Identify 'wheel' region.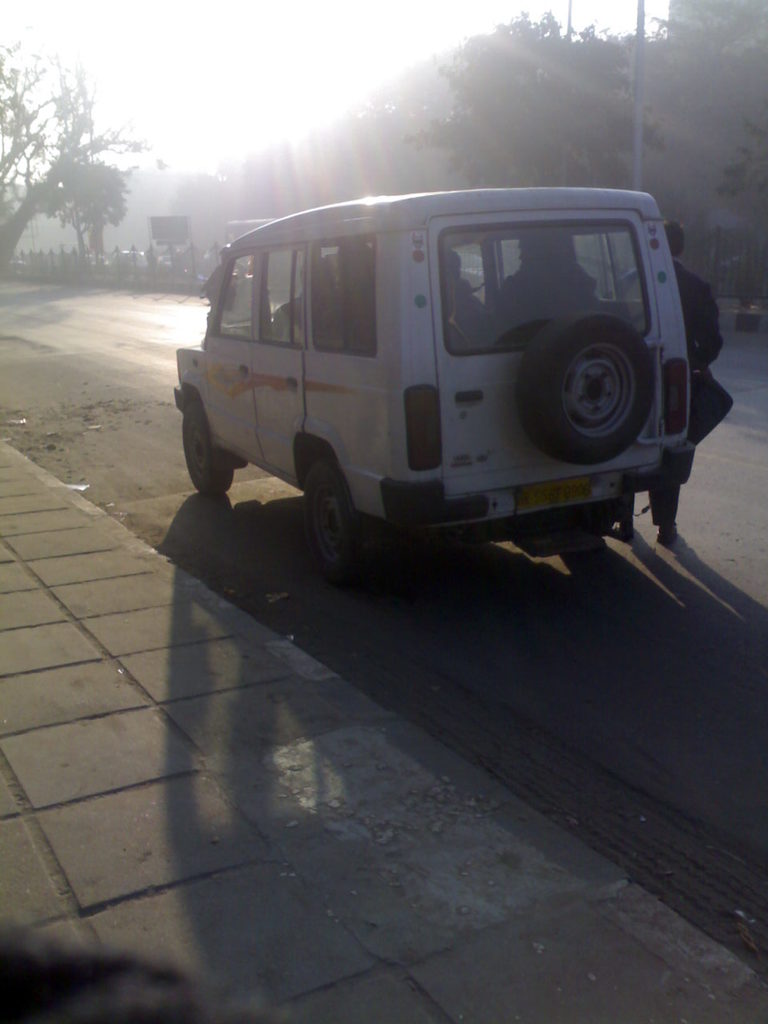
Region: {"x1": 298, "y1": 449, "x2": 380, "y2": 567}.
